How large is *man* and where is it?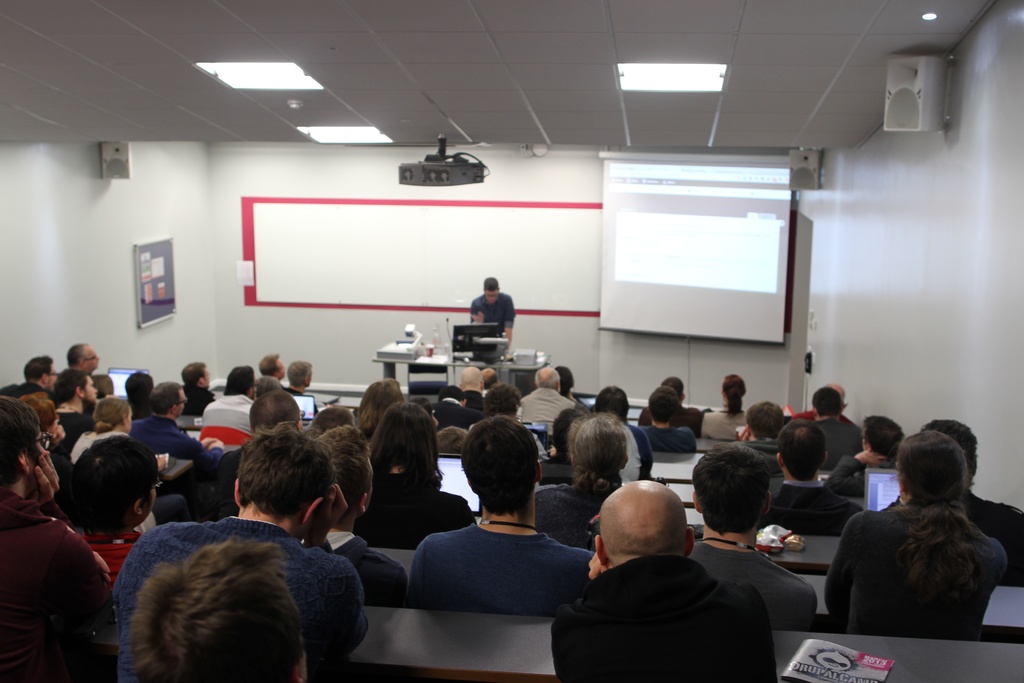
Bounding box: BBox(881, 414, 1023, 589).
